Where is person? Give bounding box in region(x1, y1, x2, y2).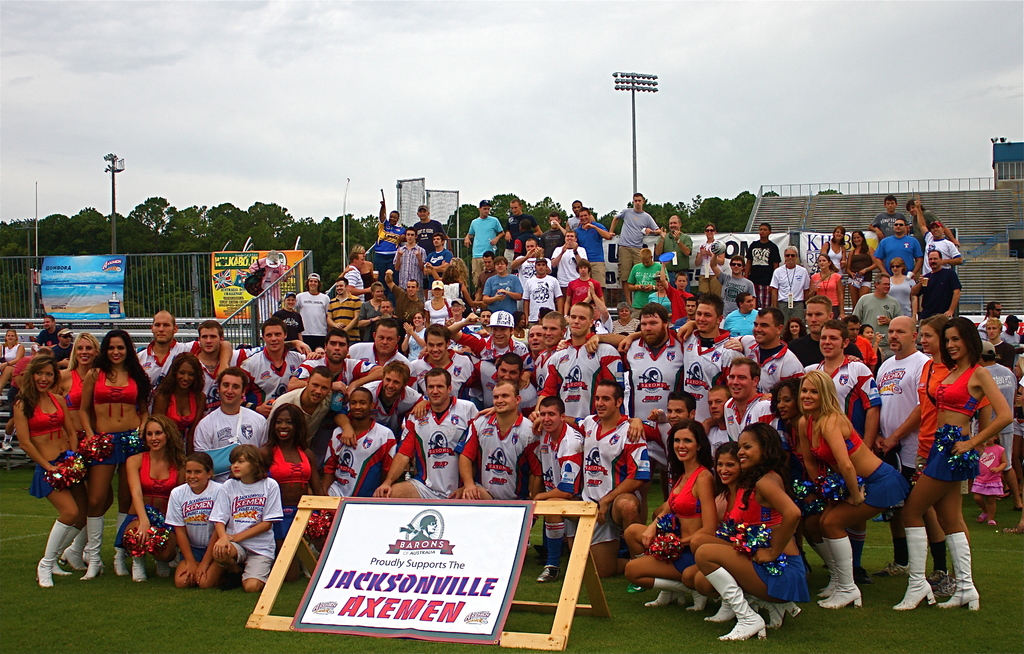
region(82, 324, 148, 584).
